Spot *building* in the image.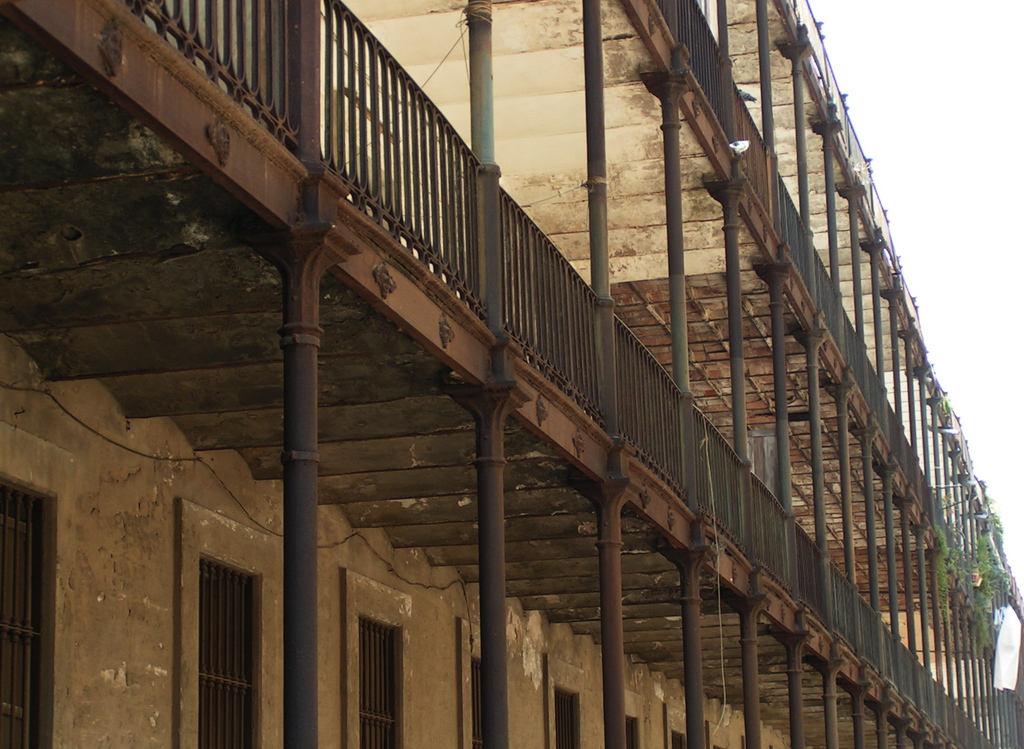
*building* found at locate(4, 0, 1023, 748).
